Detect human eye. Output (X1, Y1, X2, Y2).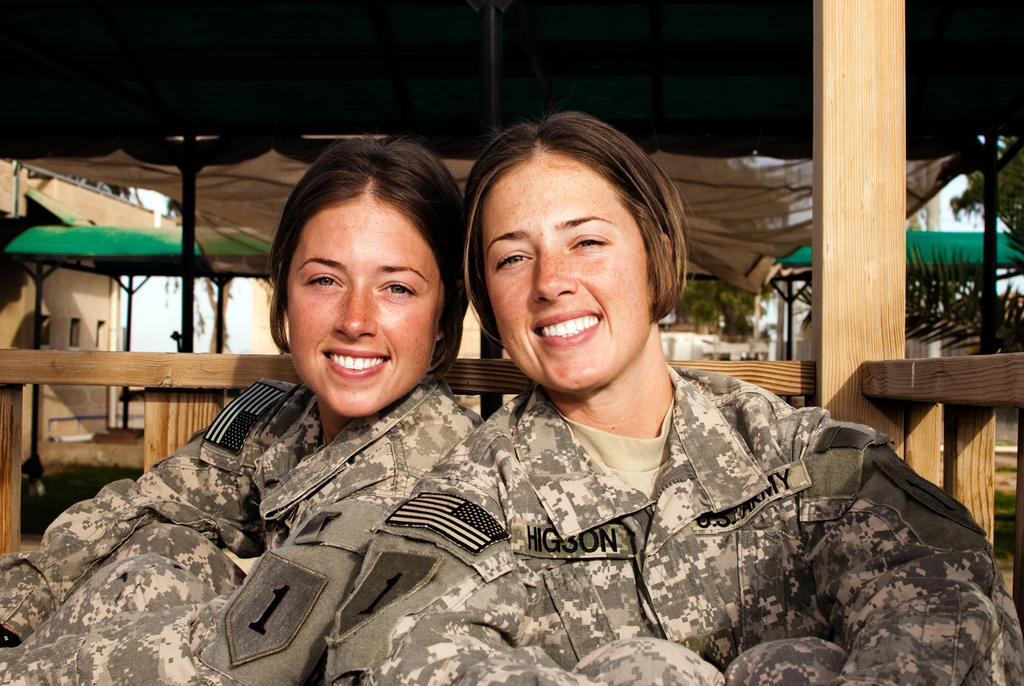
(364, 273, 415, 305).
